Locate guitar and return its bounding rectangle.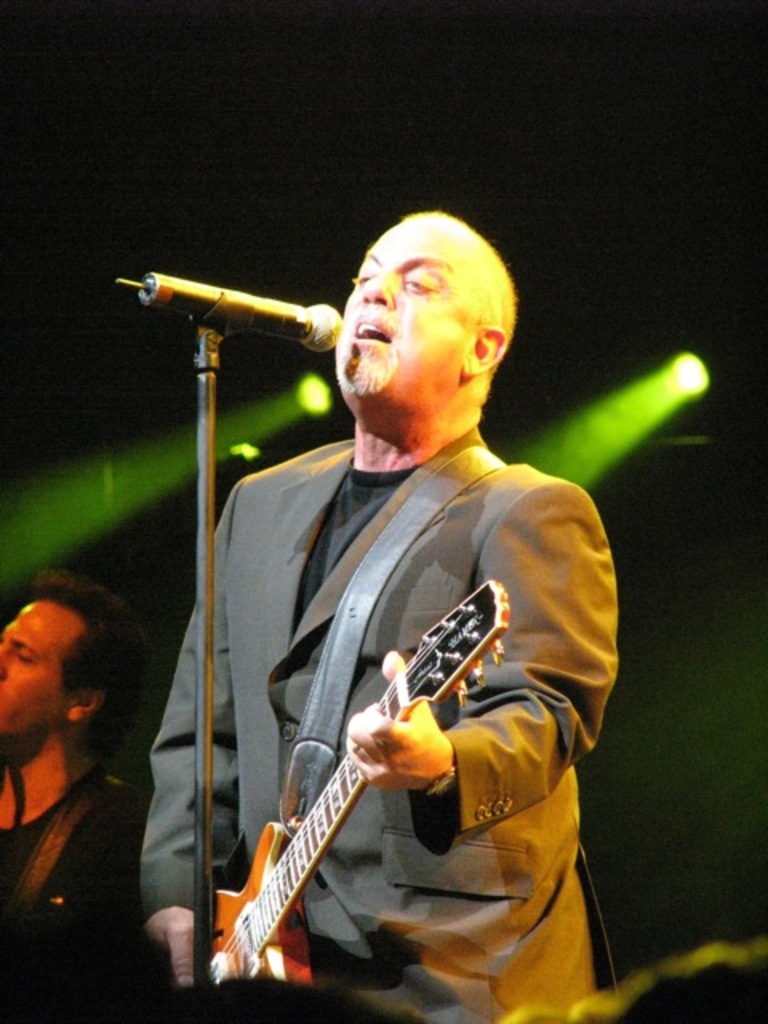
[200,576,514,989].
